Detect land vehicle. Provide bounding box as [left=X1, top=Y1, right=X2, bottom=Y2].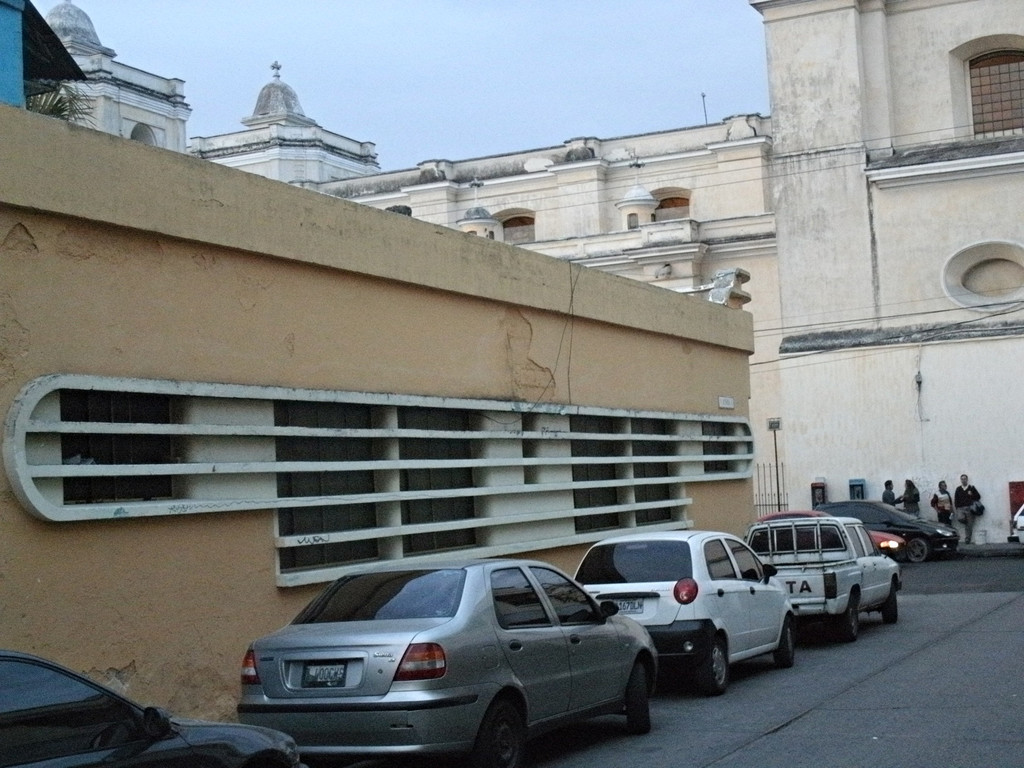
[left=746, top=511, right=916, bottom=646].
